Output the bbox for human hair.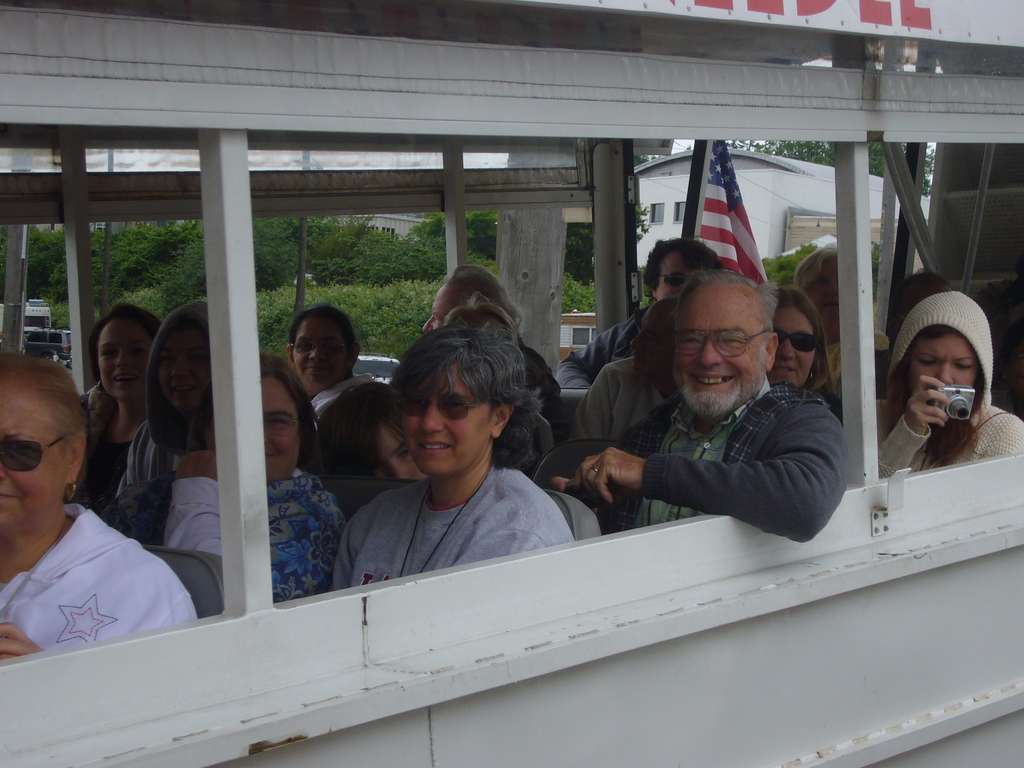
crop(883, 265, 950, 330).
